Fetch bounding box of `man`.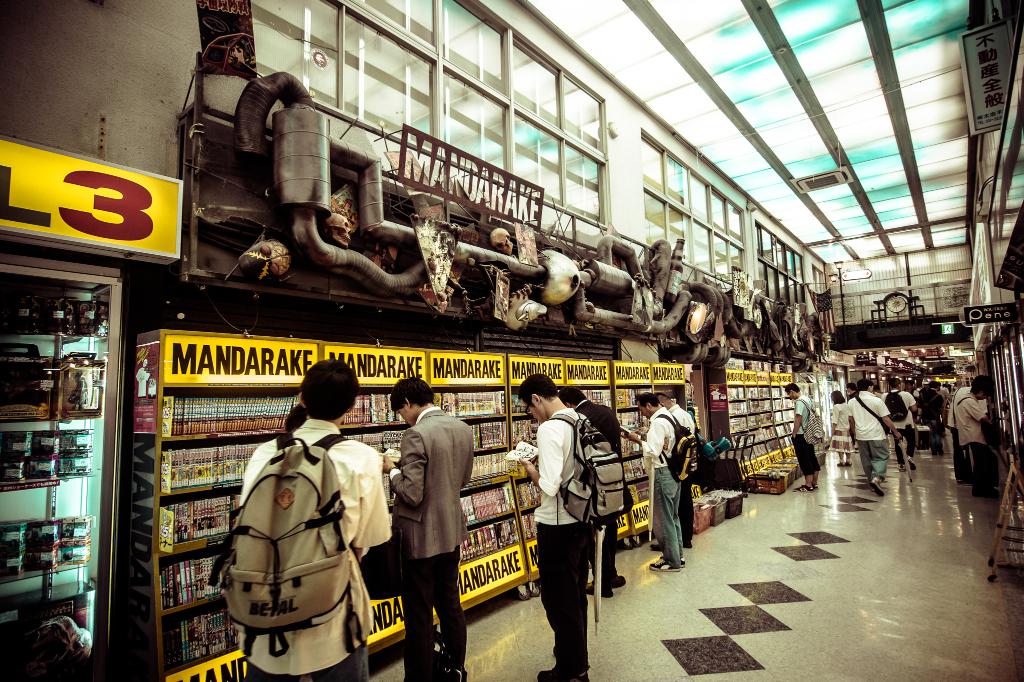
Bbox: left=518, top=370, right=599, bottom=681.
